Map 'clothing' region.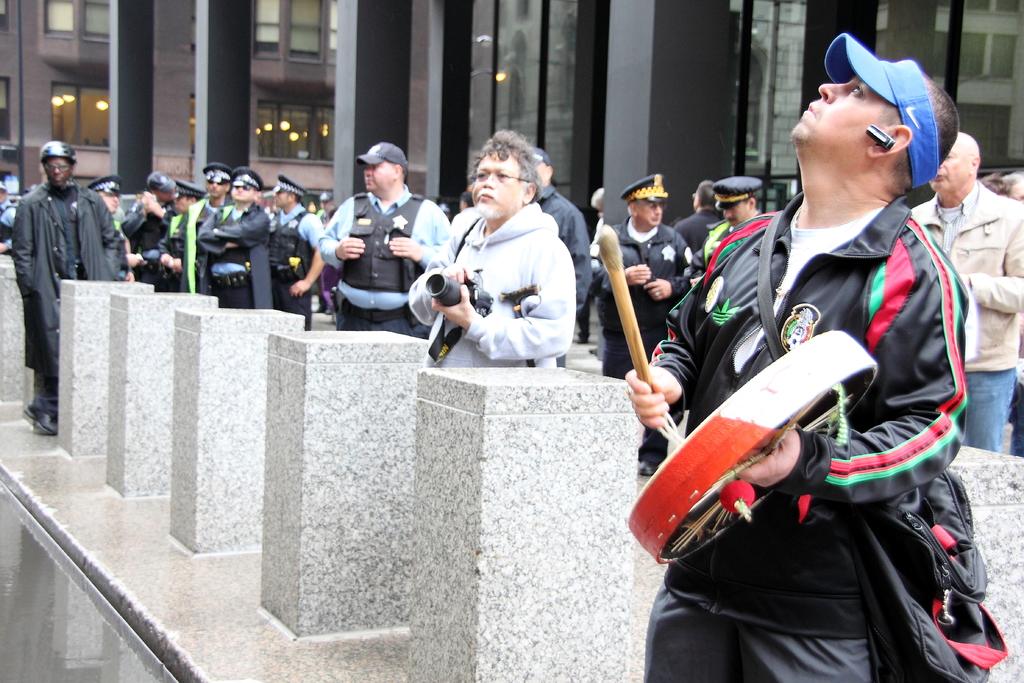
Mapped to (left=669, top=209, right=724, bottom=254).
